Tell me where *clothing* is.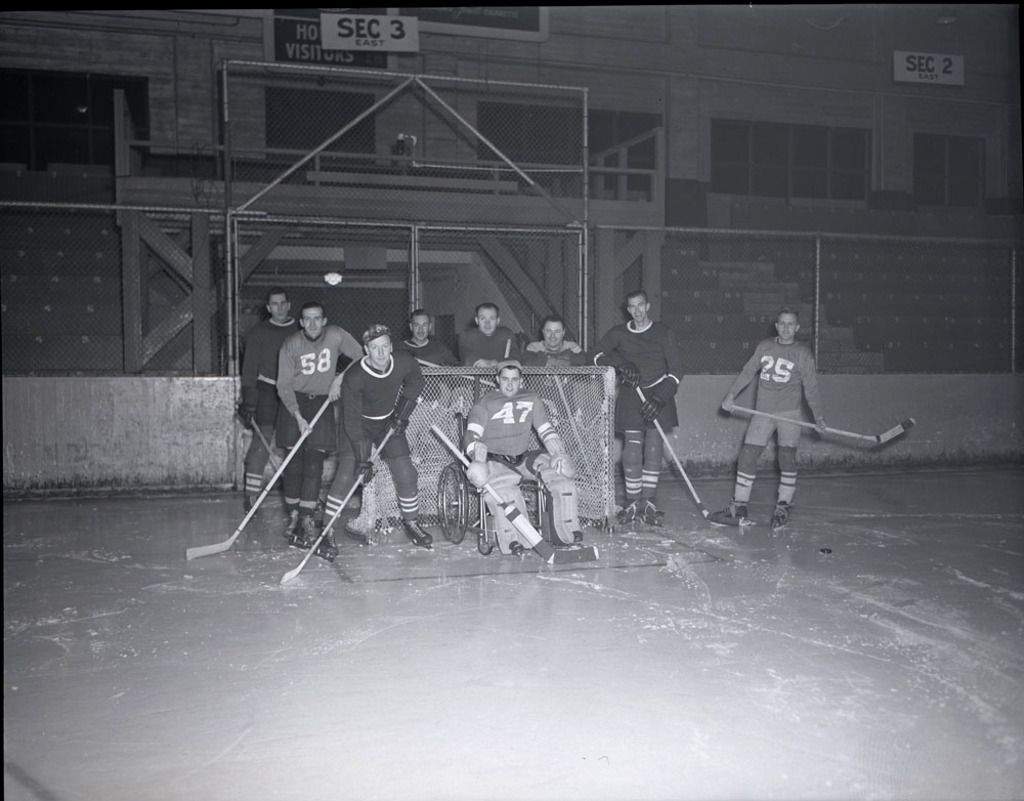
*clothing* is at 282, 397, 333, 511.
